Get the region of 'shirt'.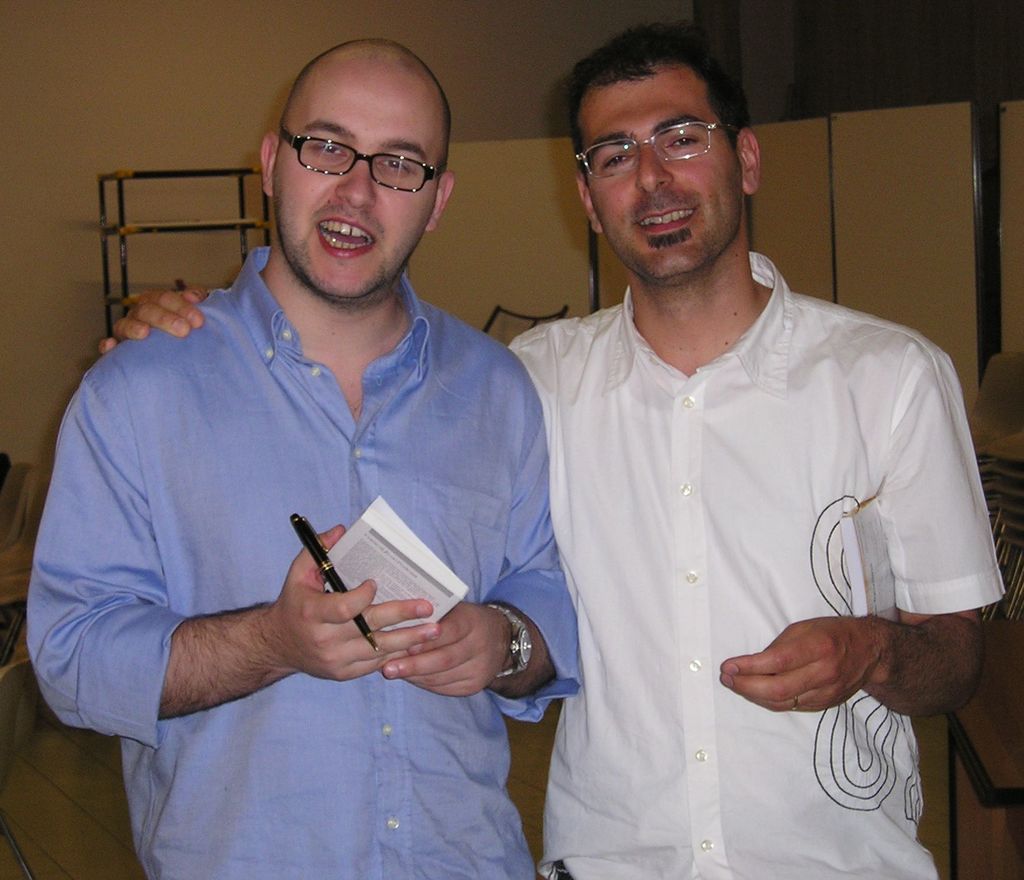
24,247,580,879.
